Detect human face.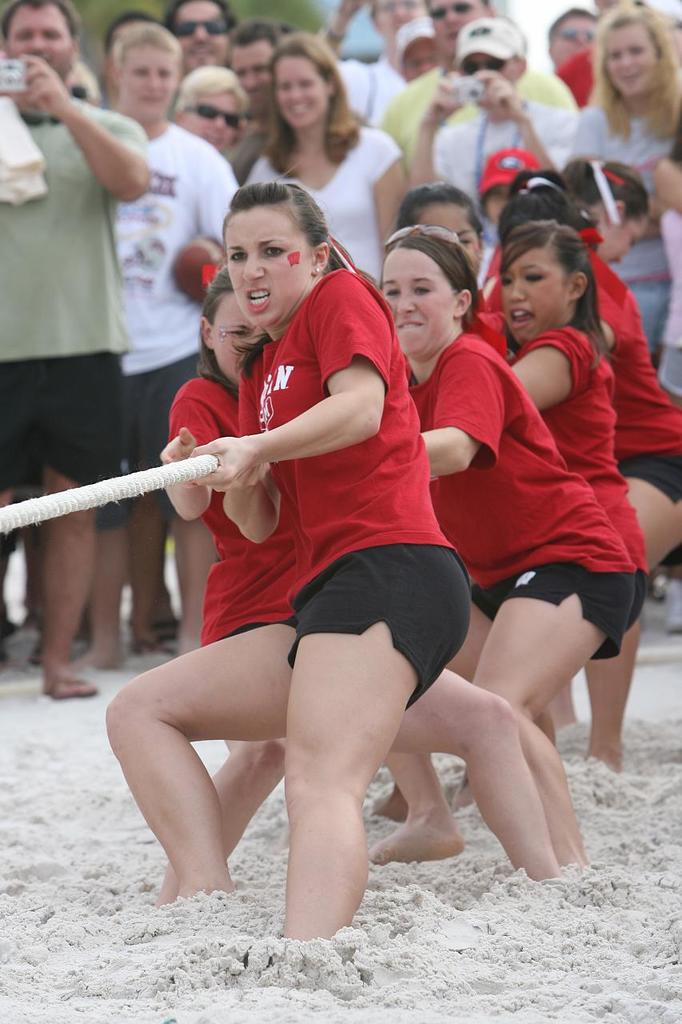
Detected at x1=187 y1=88 x2=238 y2=146.
